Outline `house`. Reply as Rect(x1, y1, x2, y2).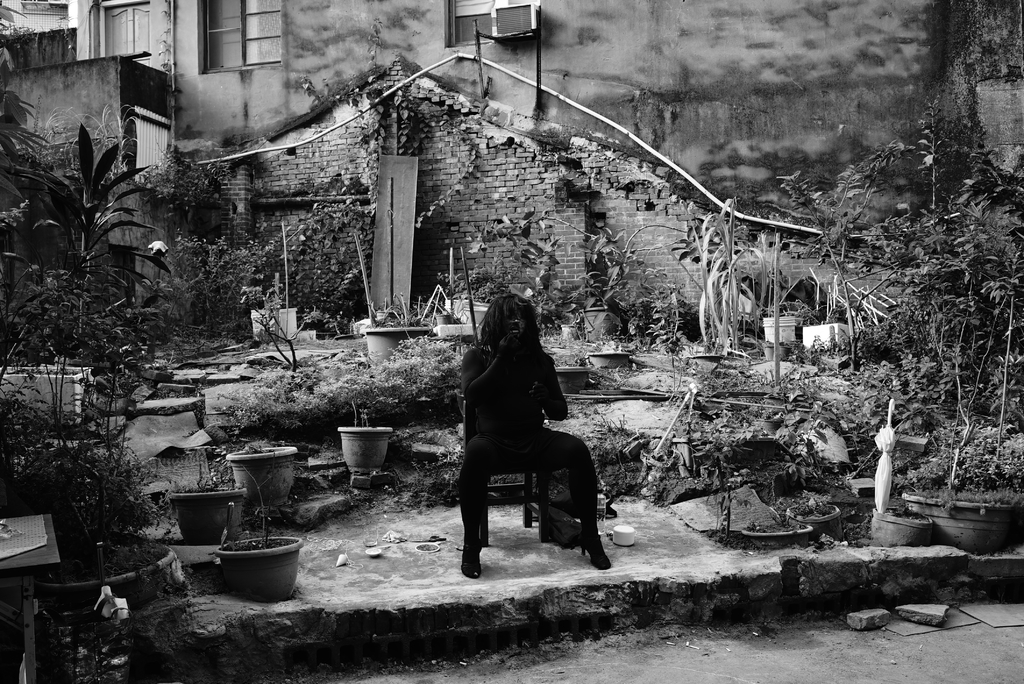
Rect(4, 0, 169, 320).
